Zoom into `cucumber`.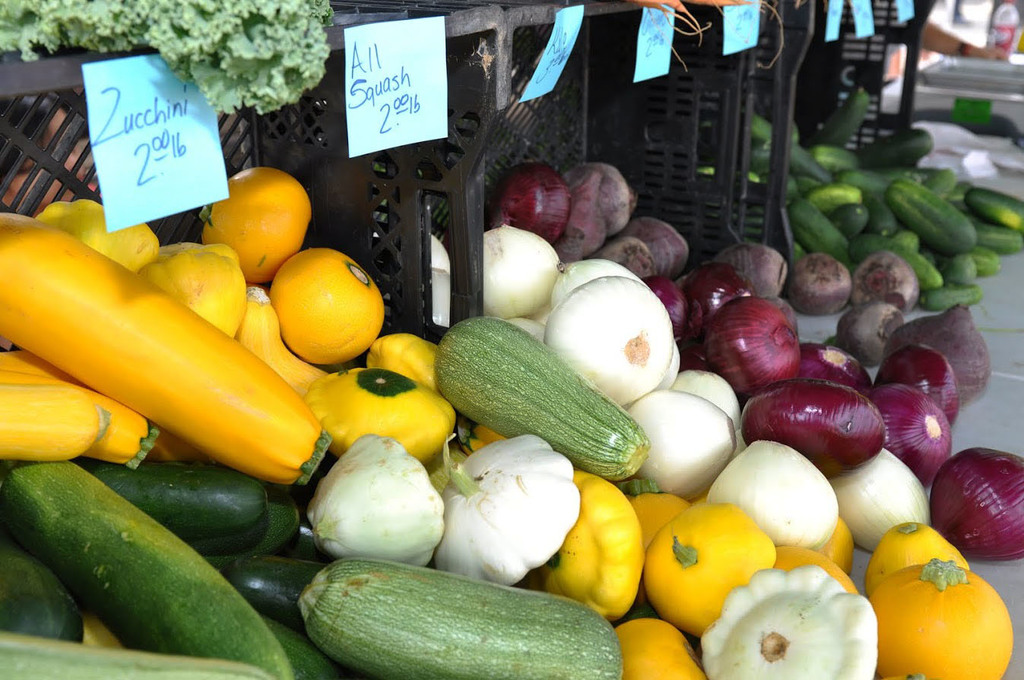
Zoom target: bbox(435, 318, 648, 479).
